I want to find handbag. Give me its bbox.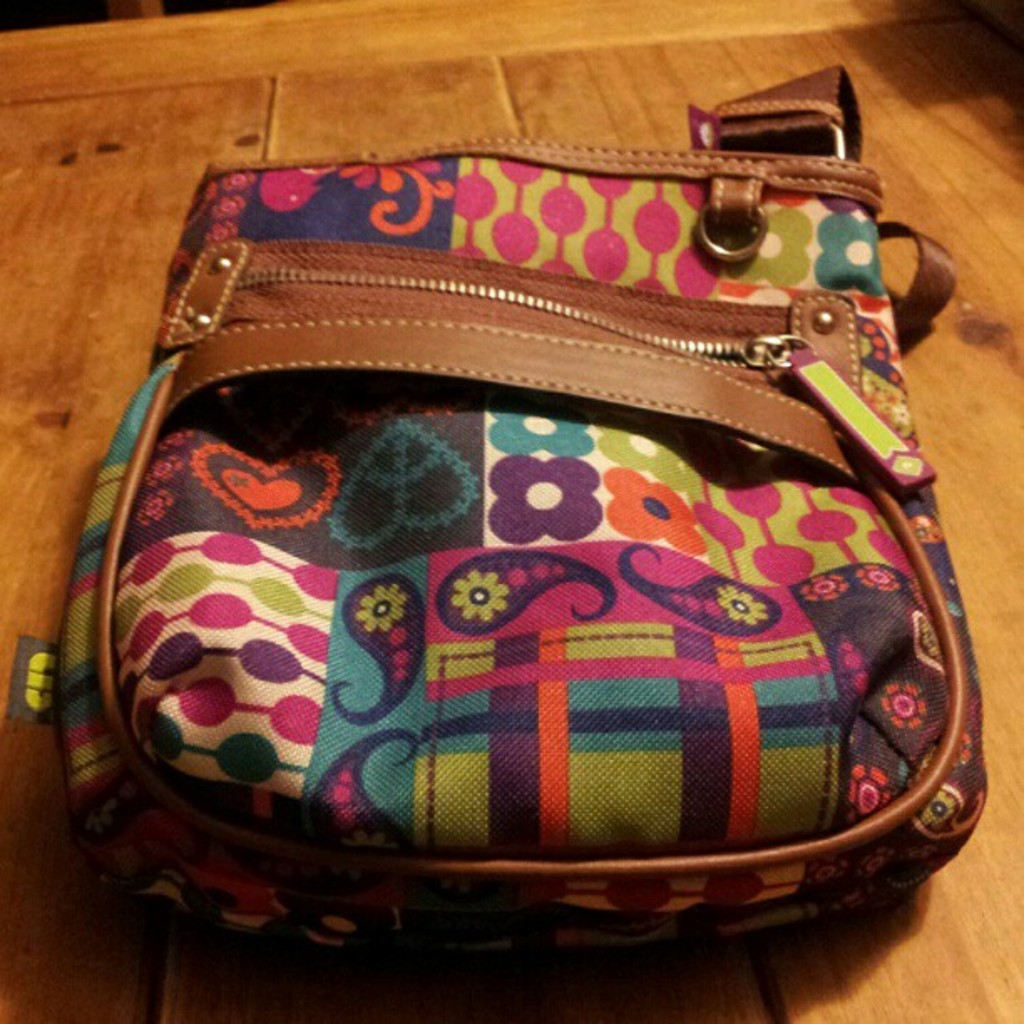
detection(2, 65, 987, 965).
